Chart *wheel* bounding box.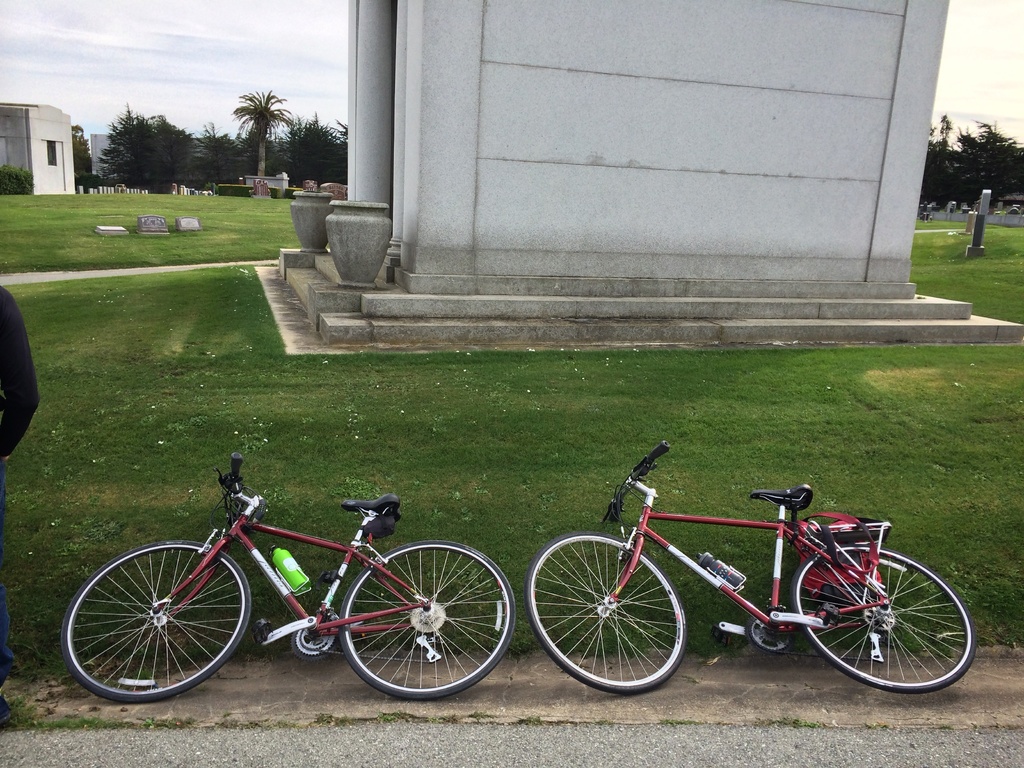
Charted: crop(792, 543, 982, 697).
